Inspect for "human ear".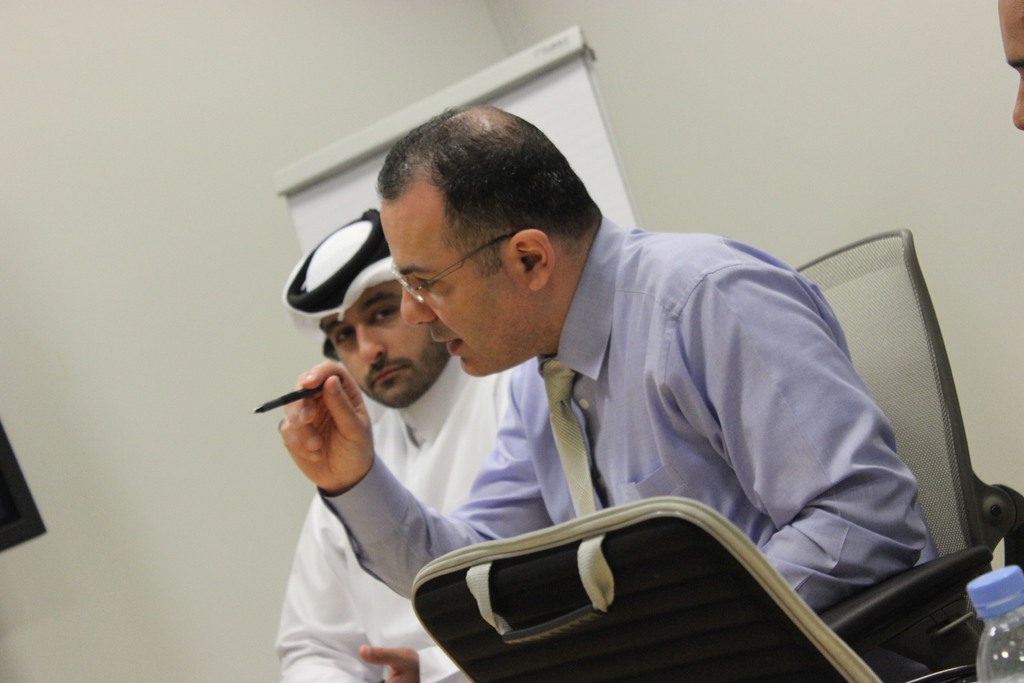
Inspection: Rect(510, 231, 552, 286).
